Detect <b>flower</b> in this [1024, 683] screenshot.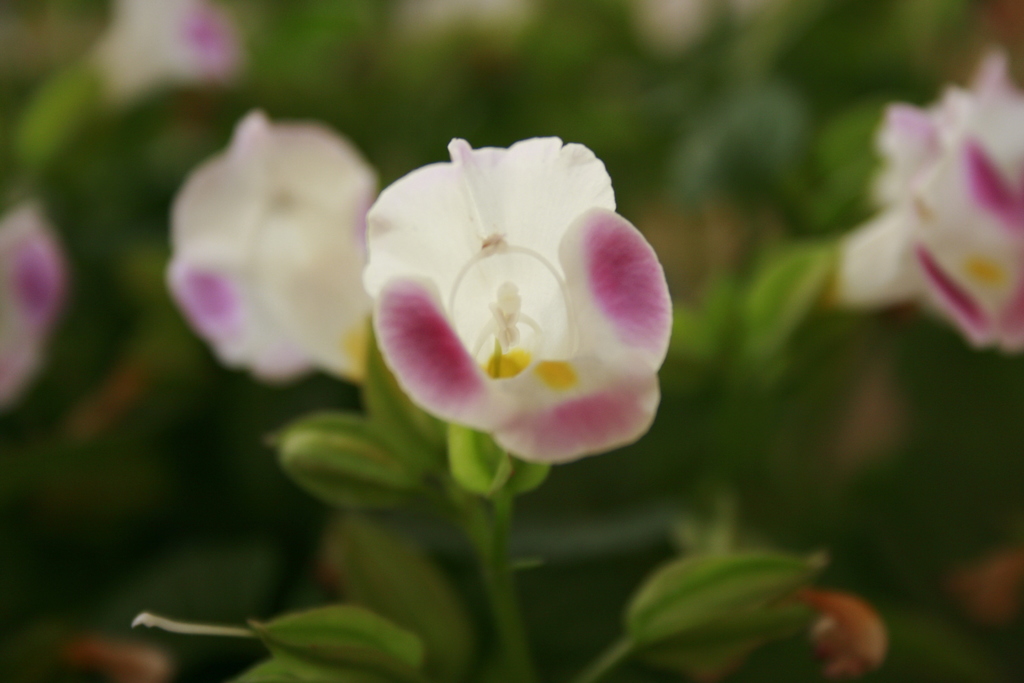
Detection: {"x1": 94, "y1": 0, "x2": 249, "y2": 118}.
